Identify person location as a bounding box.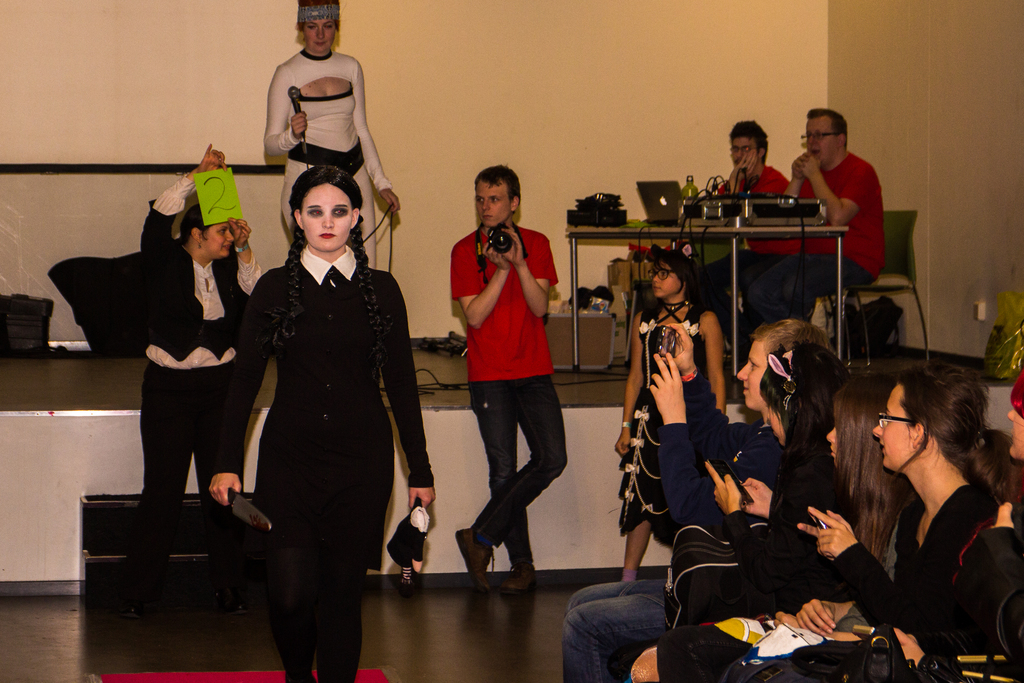
pyautogui.locateOnScreen(727, 358, 1008, 668).
